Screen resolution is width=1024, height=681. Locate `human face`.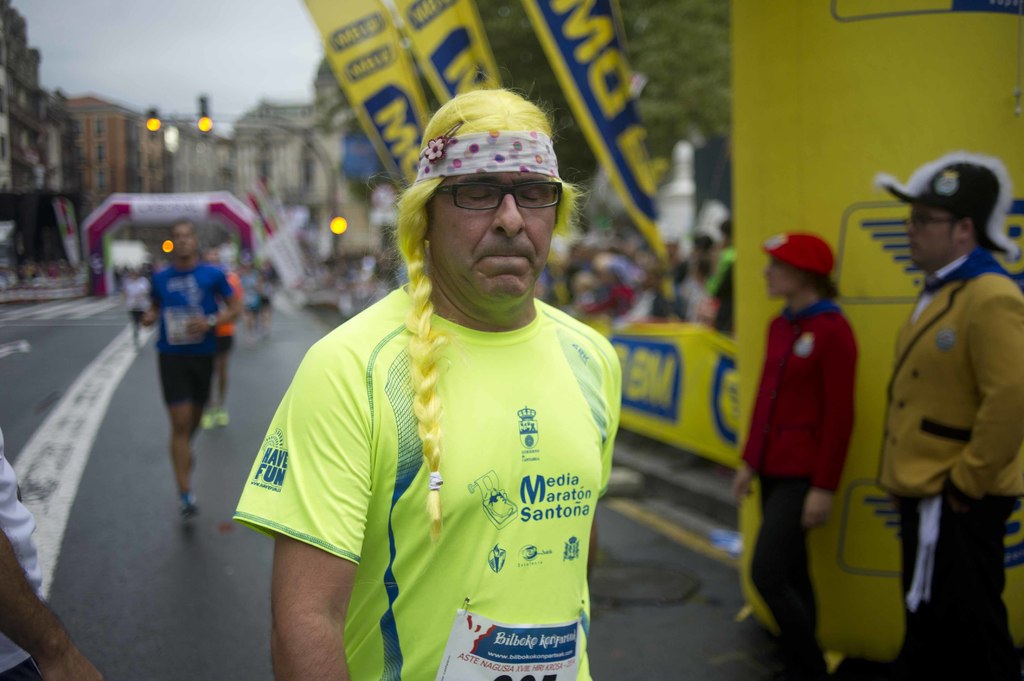
[left=431, top=170, right=556, bottom=308].
